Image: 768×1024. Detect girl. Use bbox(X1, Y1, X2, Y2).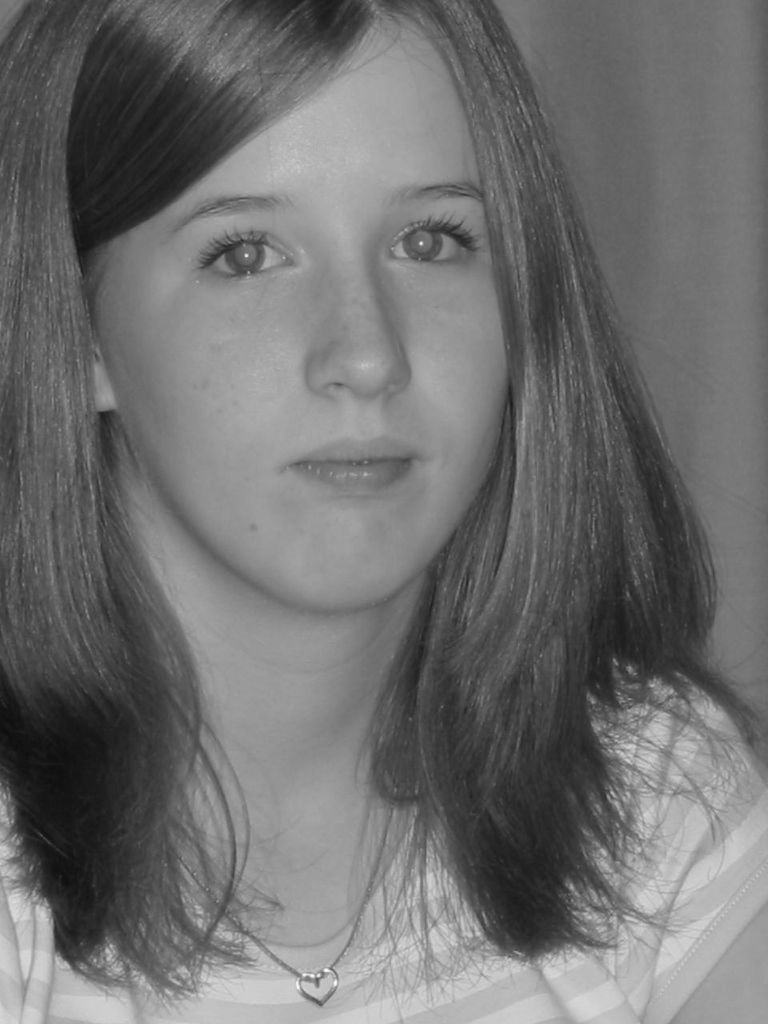
bbox(0, 1, 767, 1022).
